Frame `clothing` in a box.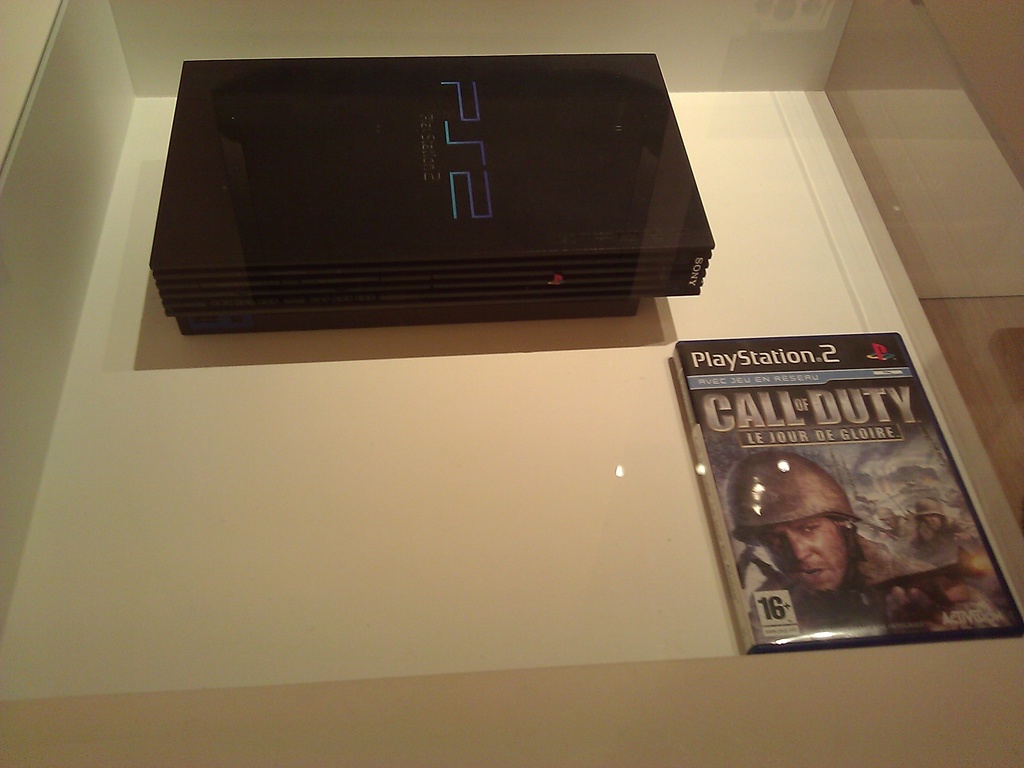
[x1=748, y1=533, x2=1012, y2=645].
